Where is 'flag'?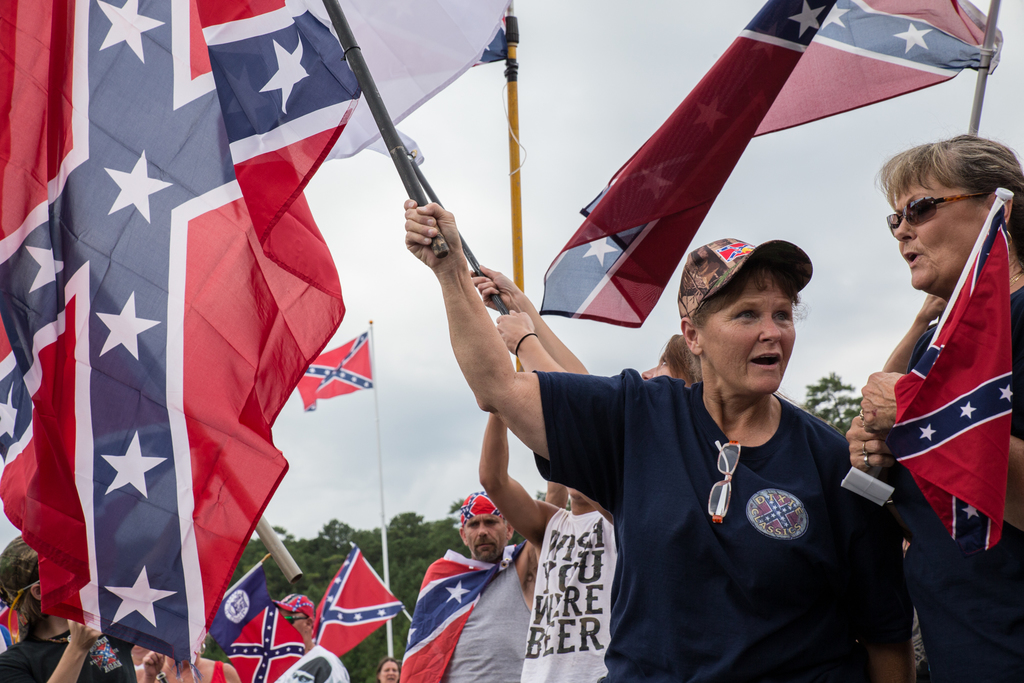
397:543:524:682.
